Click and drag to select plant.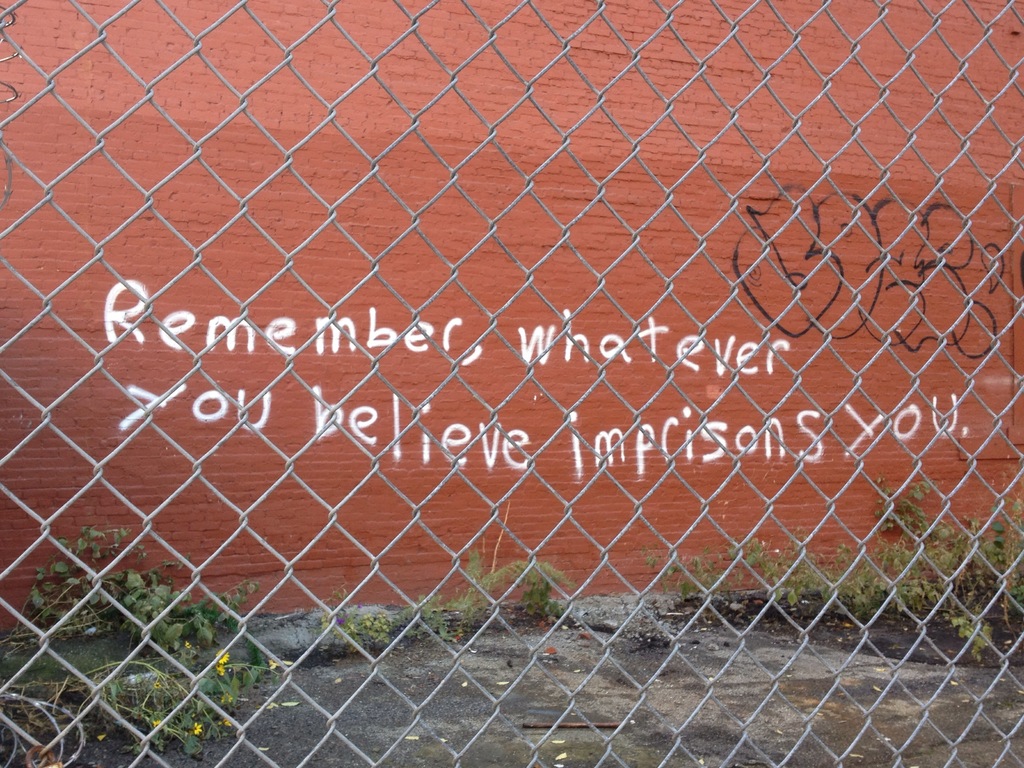
Selection: x1=325 y1=544 x2=562 y2=637.
